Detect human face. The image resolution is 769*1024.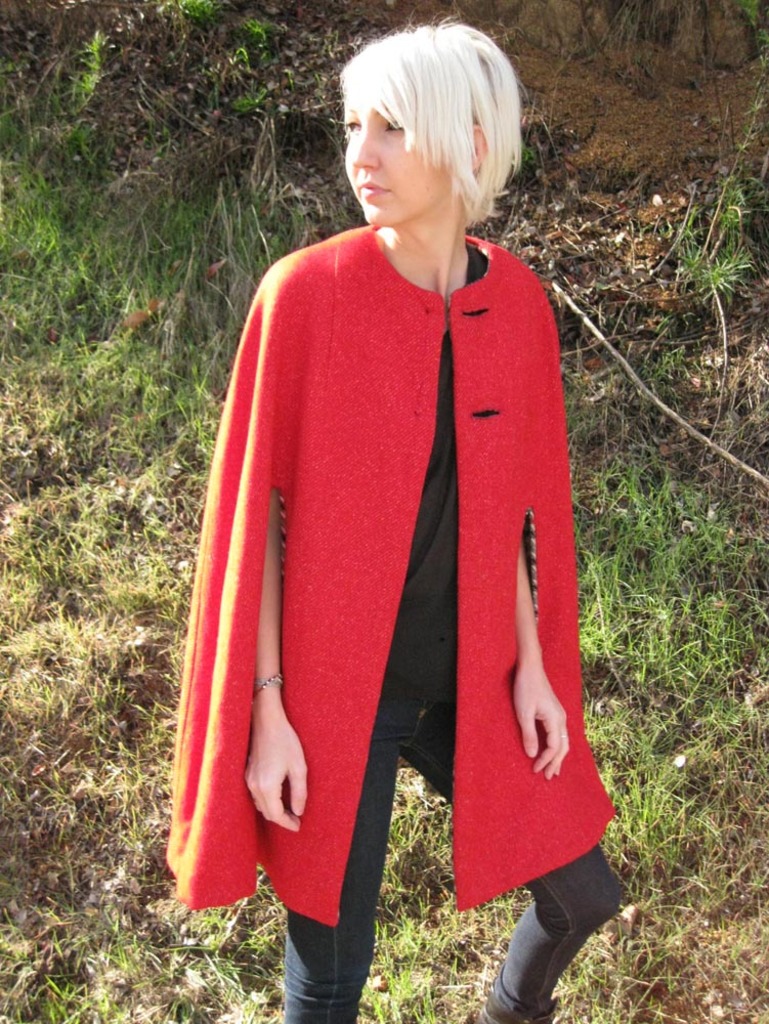
locate(337, 58, 482, 236).
